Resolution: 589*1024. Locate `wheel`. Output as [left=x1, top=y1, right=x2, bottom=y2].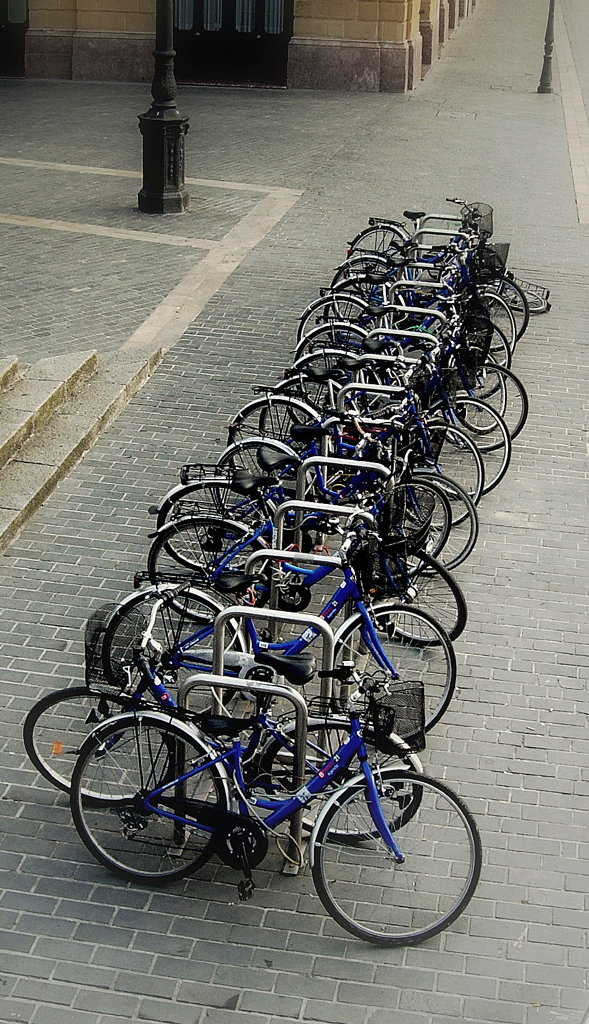
[left=158, top=471, right=284, bottom=574].
